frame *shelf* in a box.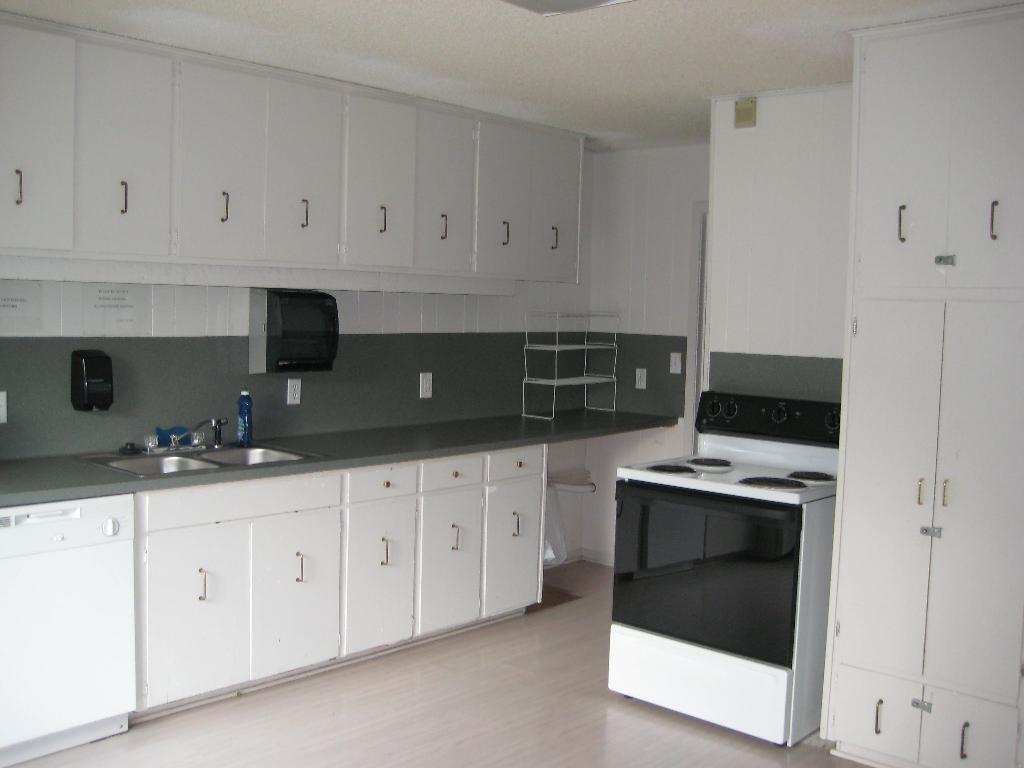
box(835, 298, 1019, 688).
